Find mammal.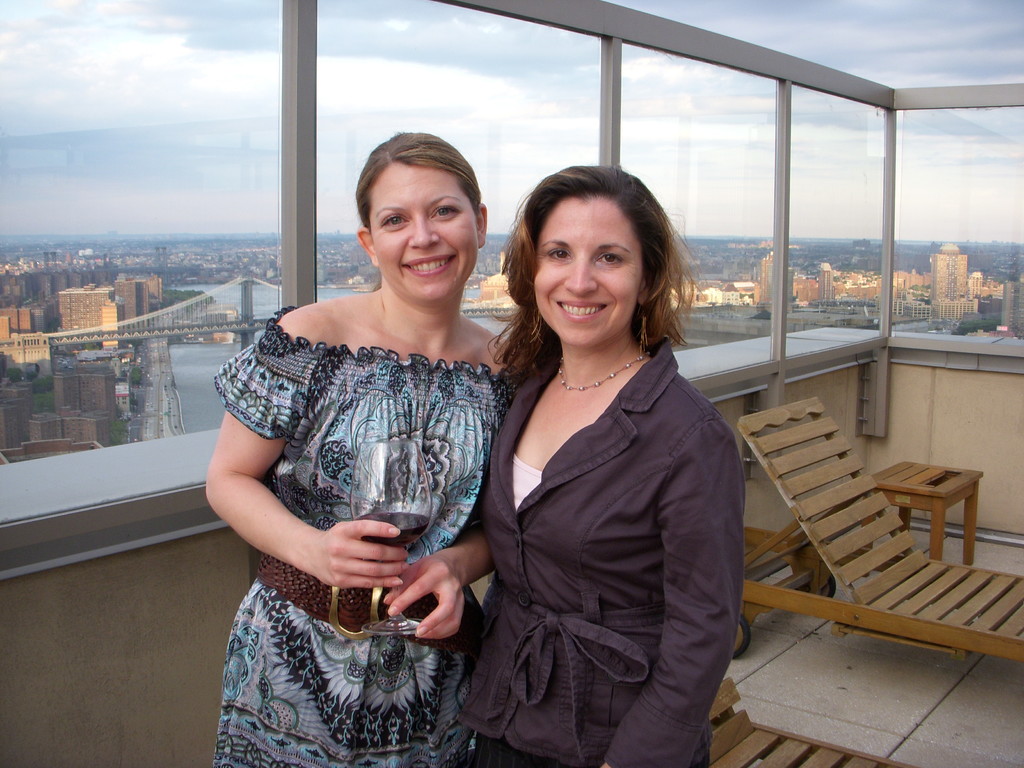
rect(441, 166, 767, 767).
